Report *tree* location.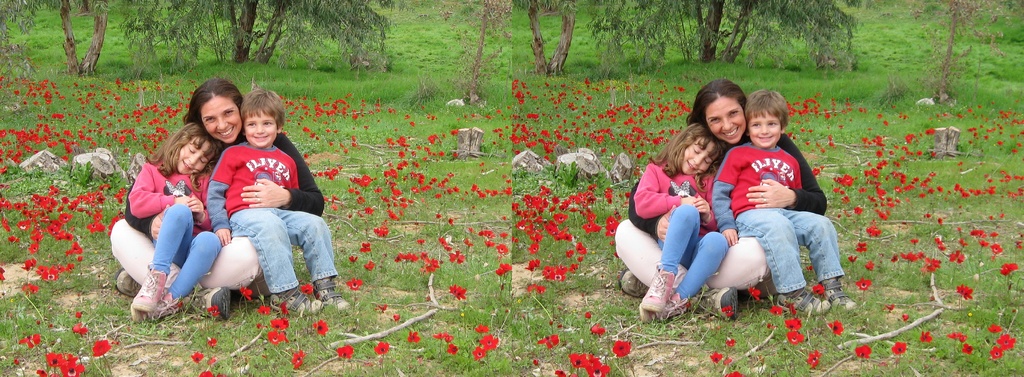
Report: pyautogui.locateOnScreen(596, 0, 884, 71).
